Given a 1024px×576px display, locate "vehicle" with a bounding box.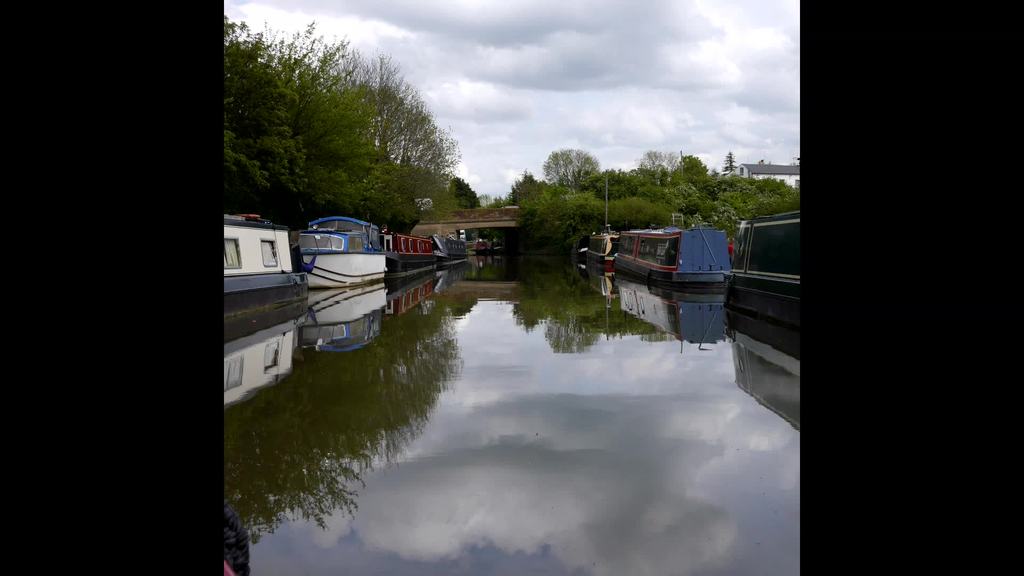
Located: <bbox>584, 224, 620, 263</bbox>.
